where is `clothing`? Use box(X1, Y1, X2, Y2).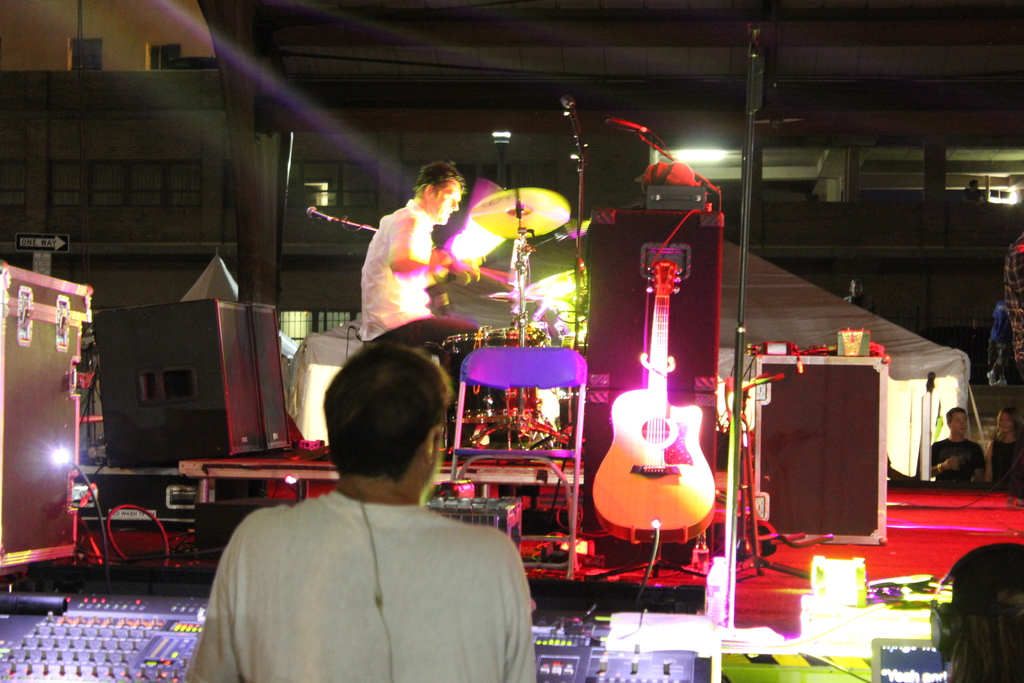
box(983, 440, 1023, 493).
